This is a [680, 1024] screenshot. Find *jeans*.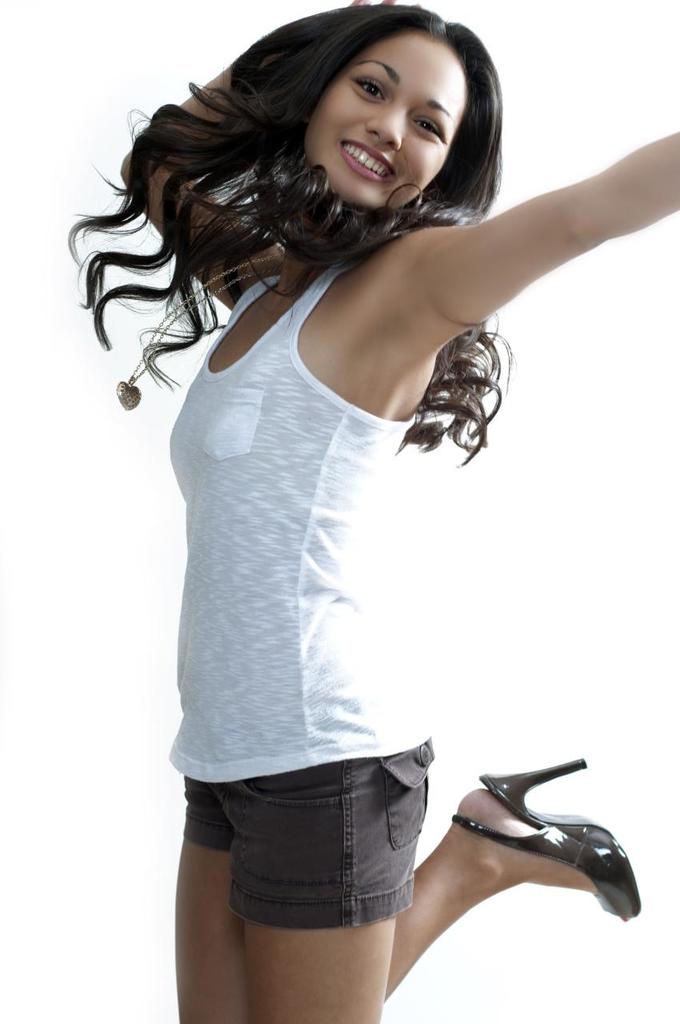
Bounding box: bbox=[204, 770, 451, 953].
